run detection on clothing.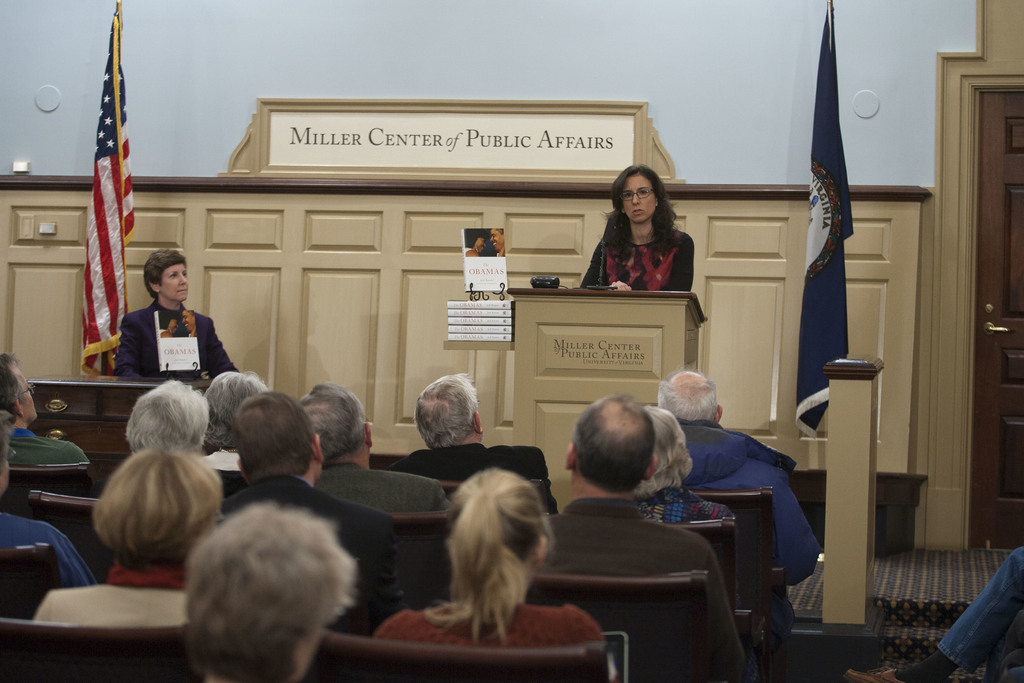
Result: (left=930, top=545, right=1023, bottom=682).
